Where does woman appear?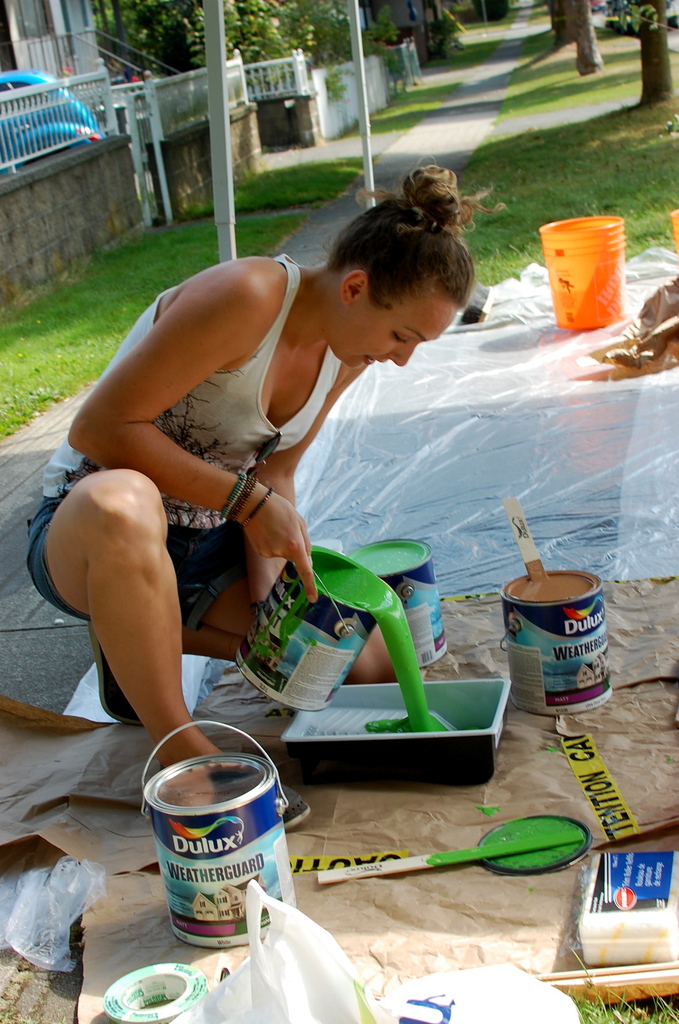
Appears at (x1=26, y1=163, x2=471, y2=764).
